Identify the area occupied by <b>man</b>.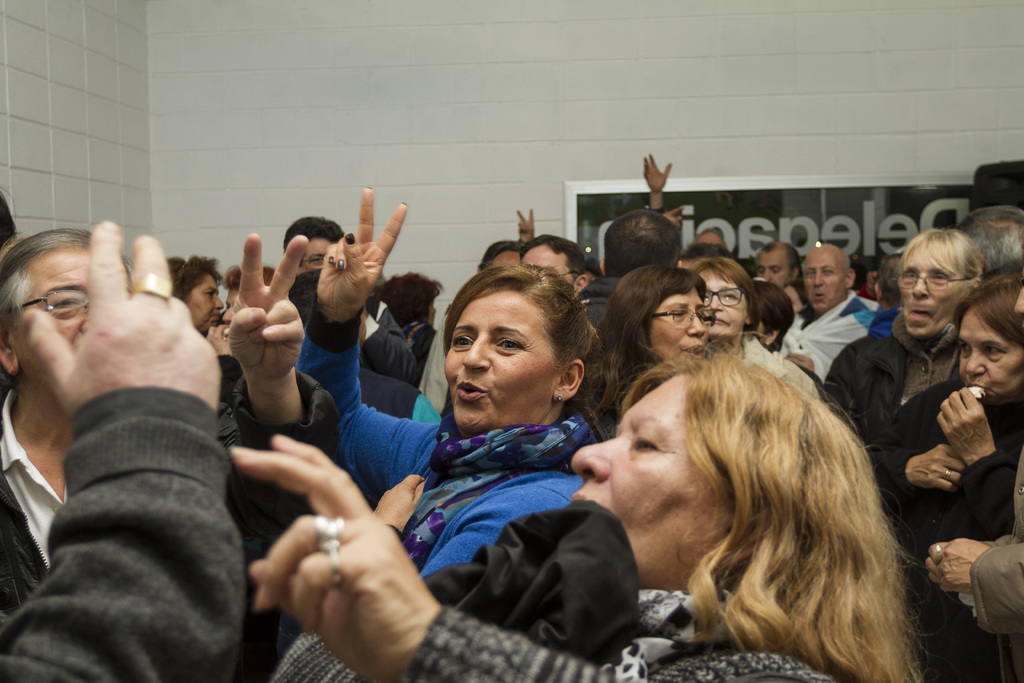
Area: BBox(579, 204, 685, 331).
